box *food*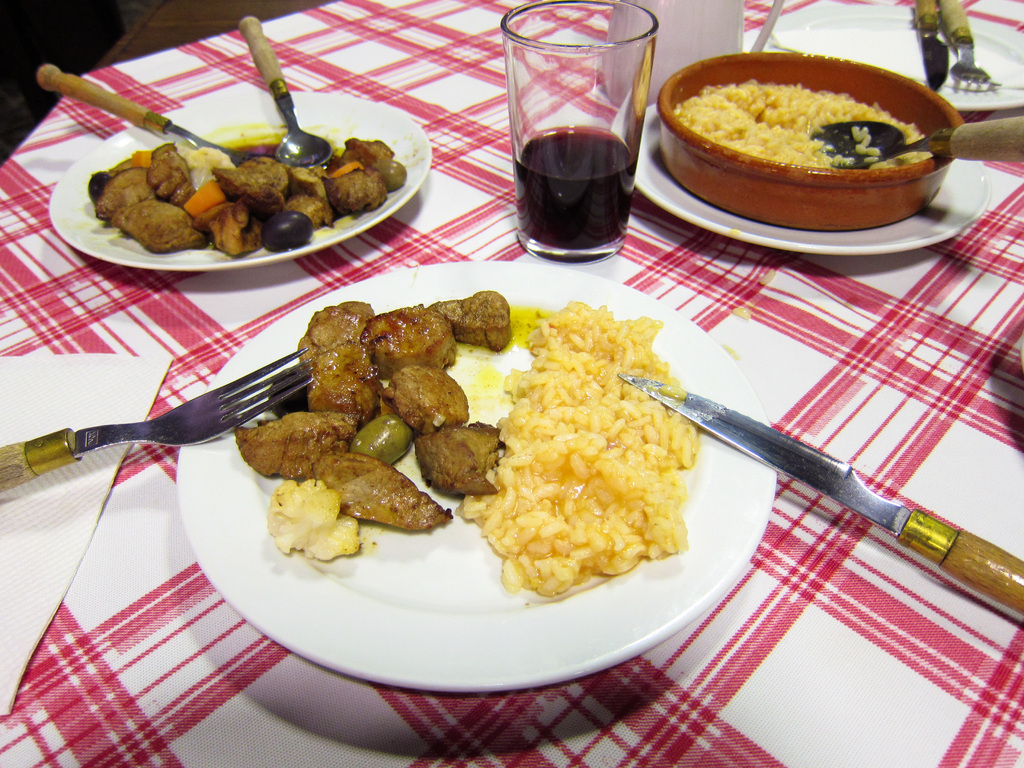
bbox=(290, 162, 331, 195)
